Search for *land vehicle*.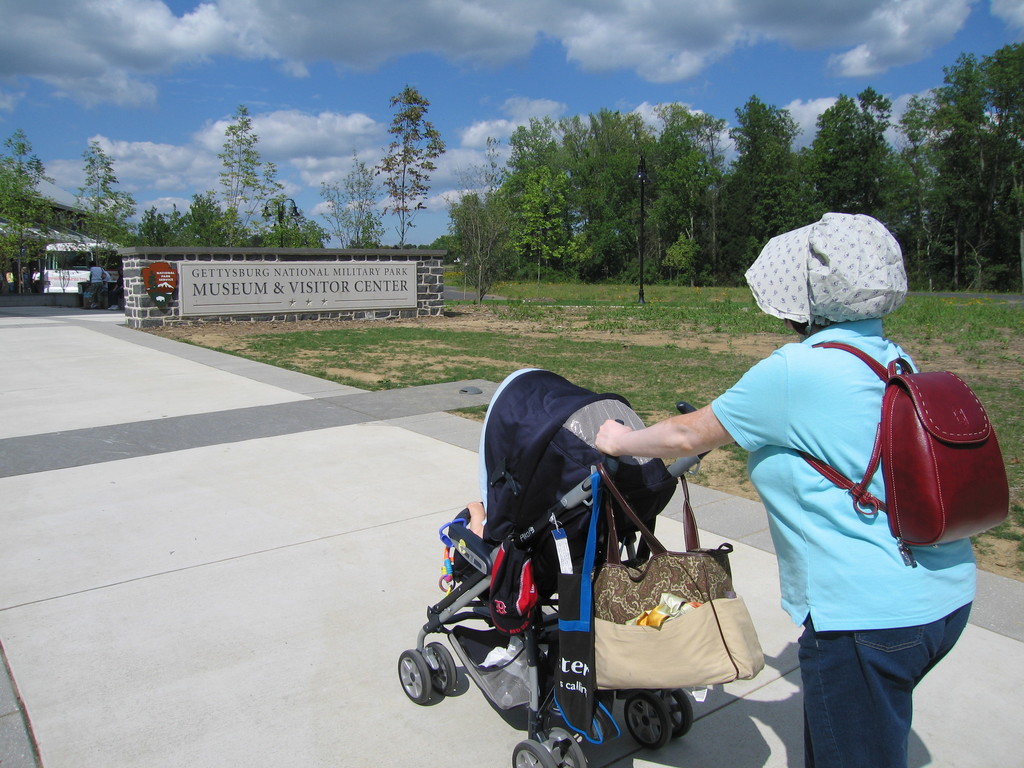
Found at x1=33, y1=241, x2=125, y2=293.
